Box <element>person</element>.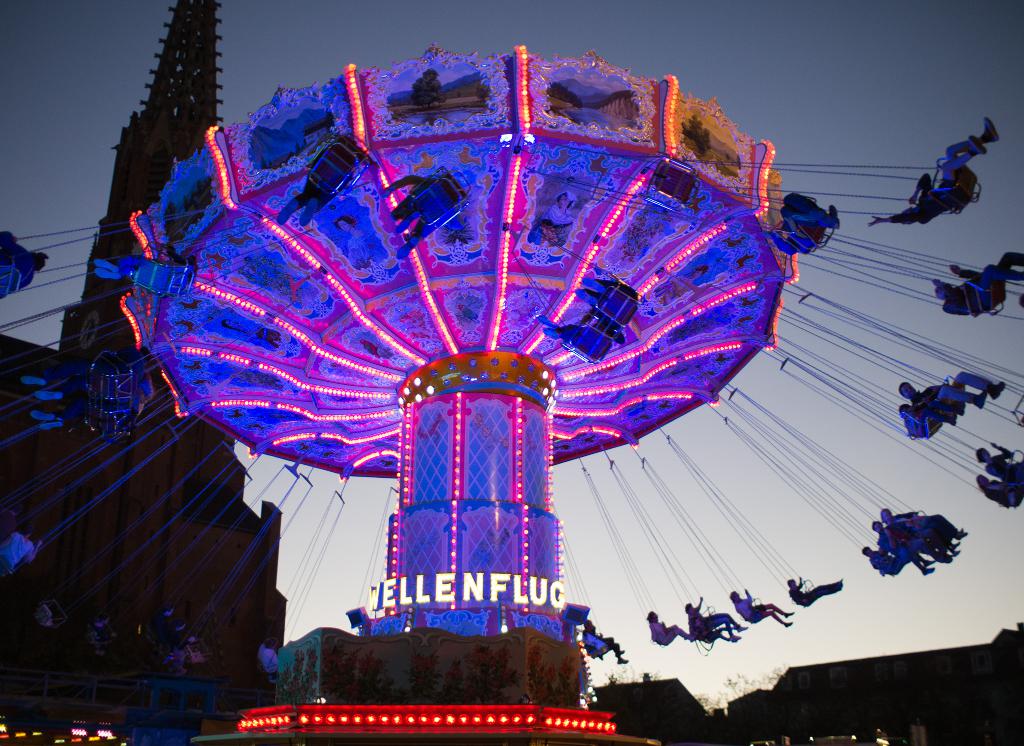
BBox(0, 229, 51, 300).
